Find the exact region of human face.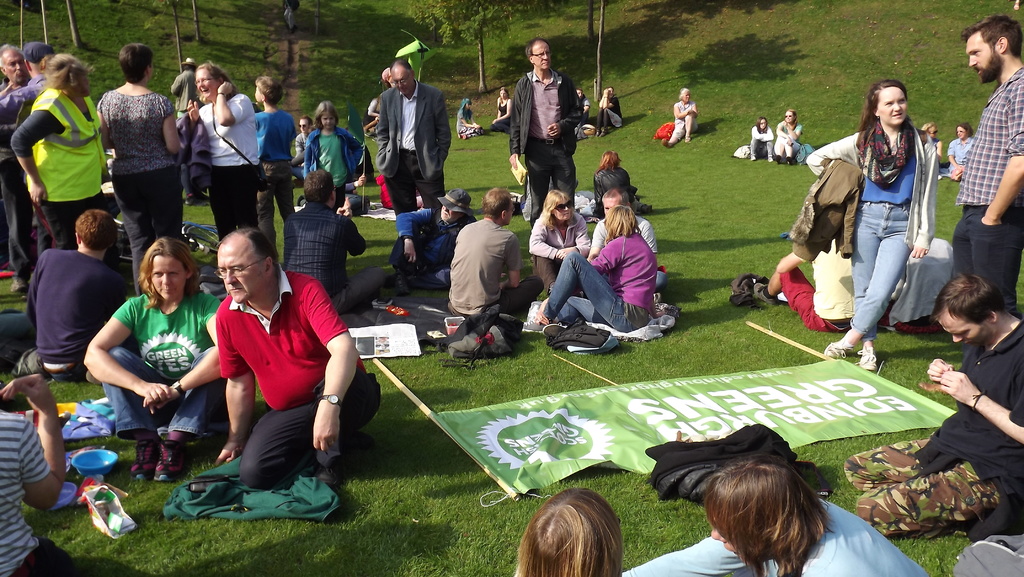
Exact region: bbox(937, 307, 991, 345).
